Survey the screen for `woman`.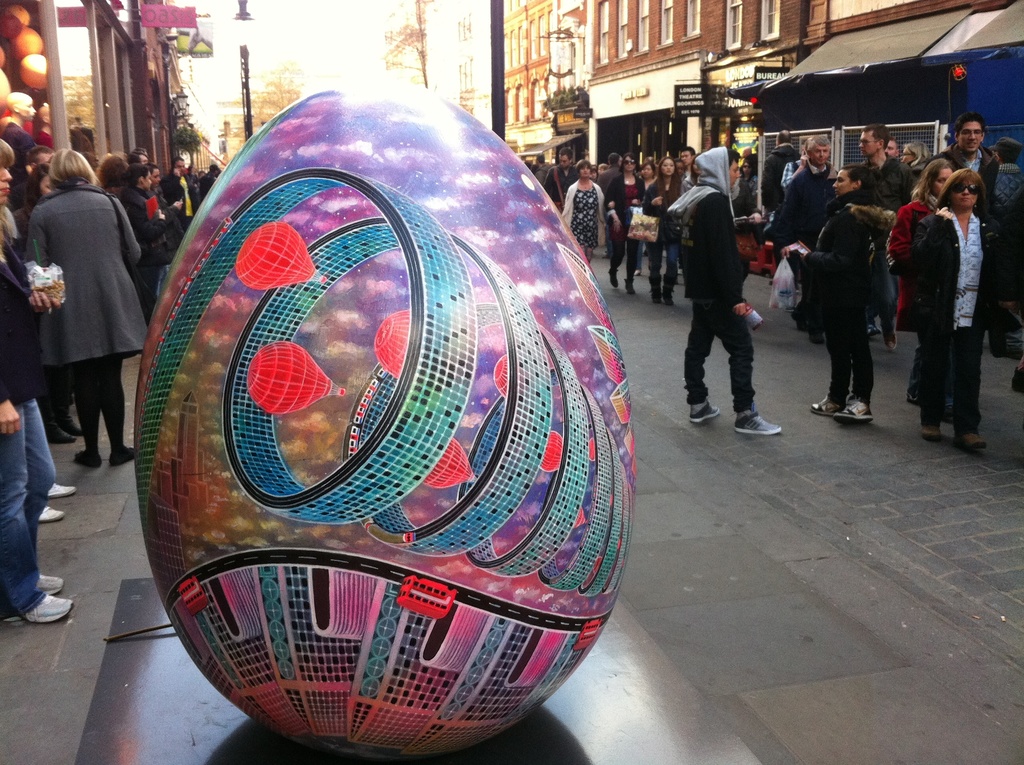
Survey found: {"left": 120, "top": 164, "right": 183, "bottom": 326}.
